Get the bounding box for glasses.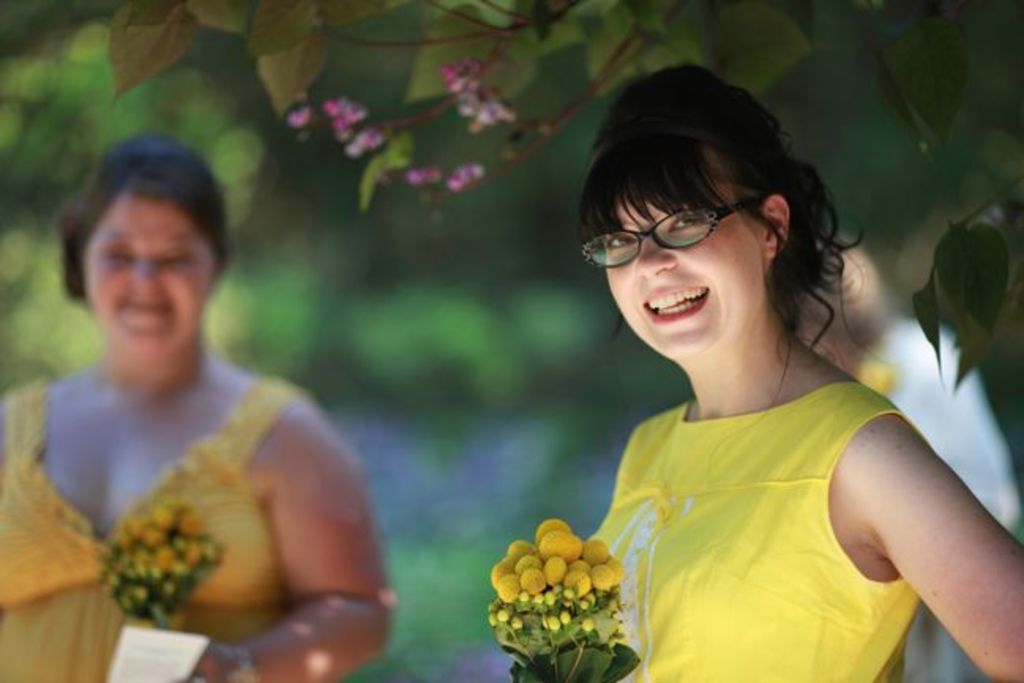
locate(577, 192, 751, 270).
